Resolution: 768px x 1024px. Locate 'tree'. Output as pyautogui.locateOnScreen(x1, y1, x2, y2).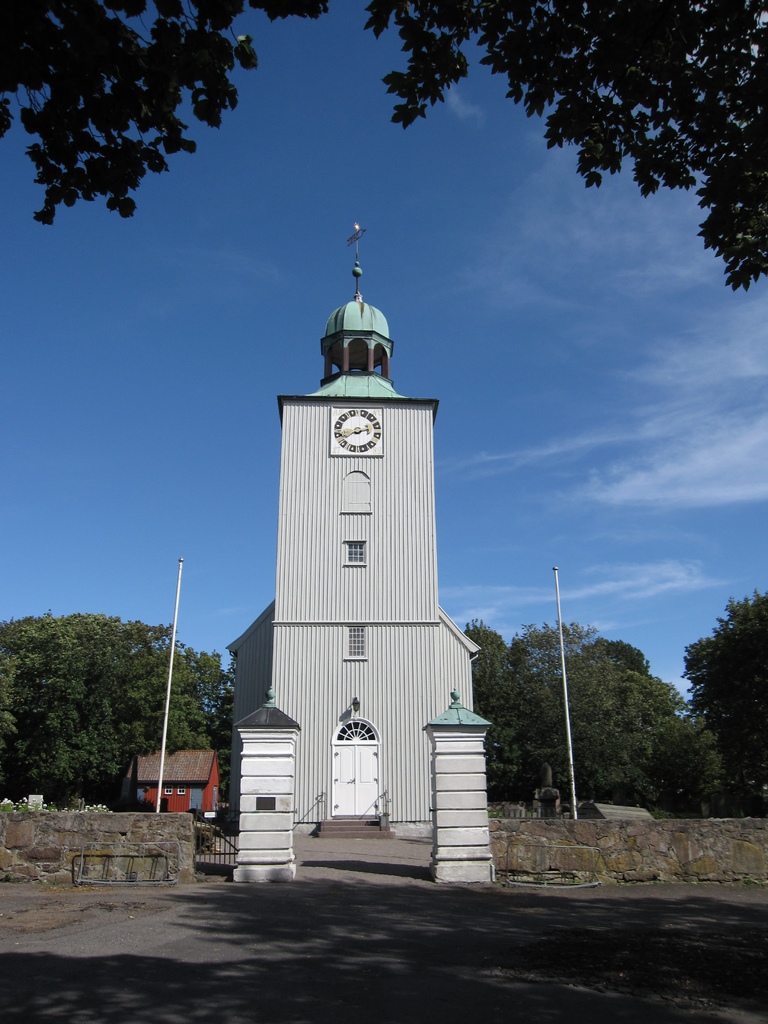
pyautogui.locateOnScreen(0, 12, 323, 270).
